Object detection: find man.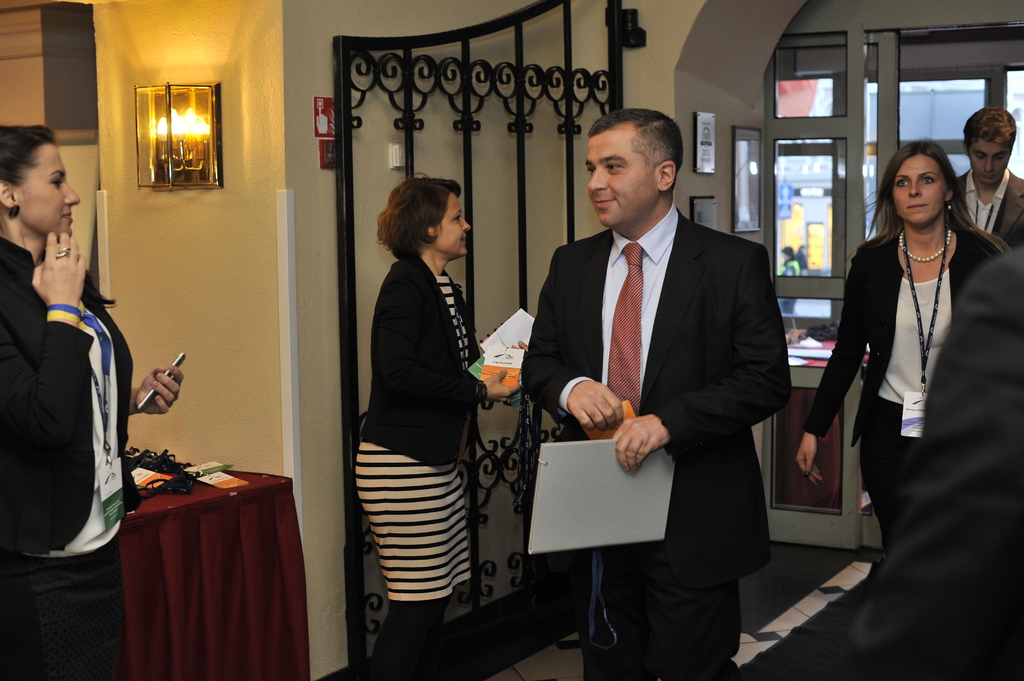
939,108,1023,243.
